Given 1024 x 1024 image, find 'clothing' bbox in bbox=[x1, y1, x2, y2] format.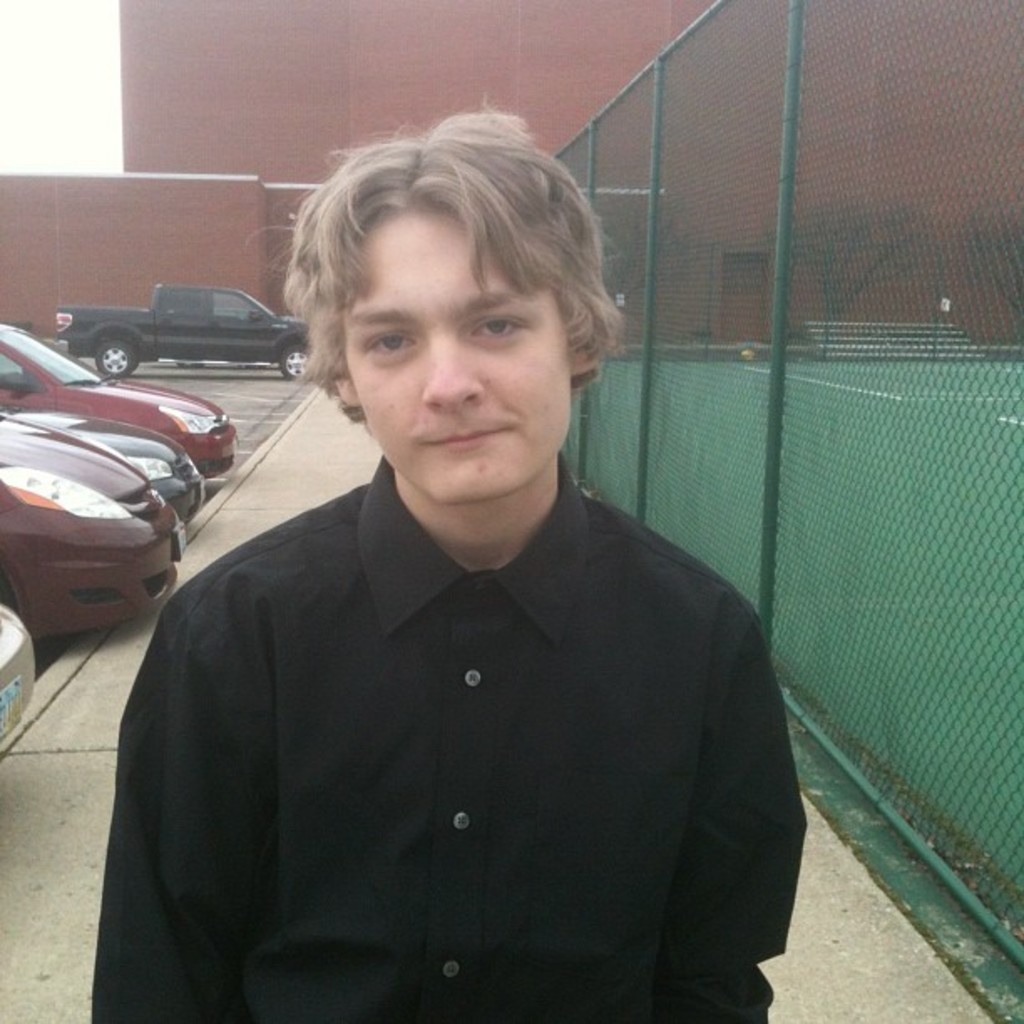
bbox=[75, 437, 805, 1022].
